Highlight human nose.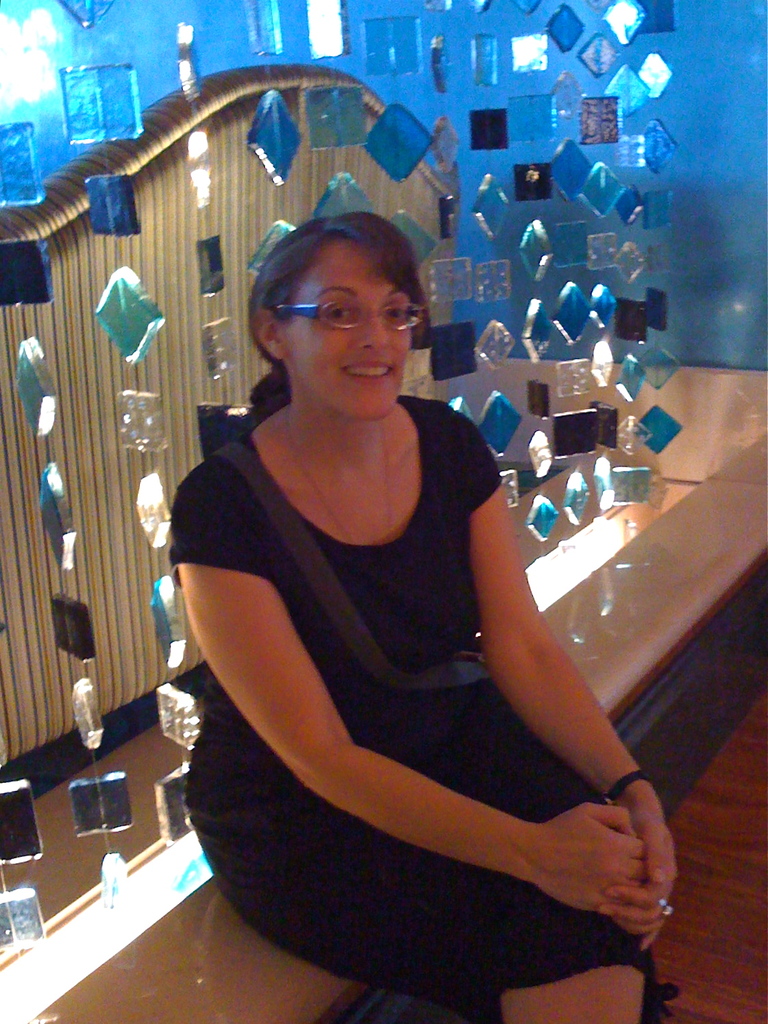
Highlighted region: locate(354, 309, 393, 351).
